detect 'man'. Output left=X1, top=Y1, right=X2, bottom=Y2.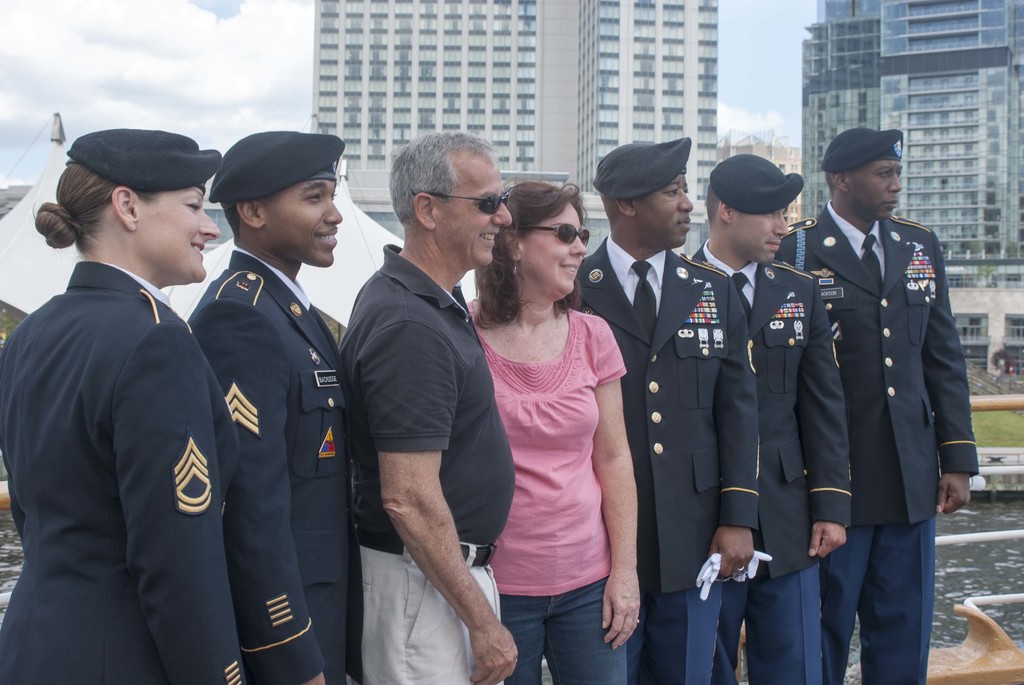
left=772, top=127, right=979, bottom=684.
